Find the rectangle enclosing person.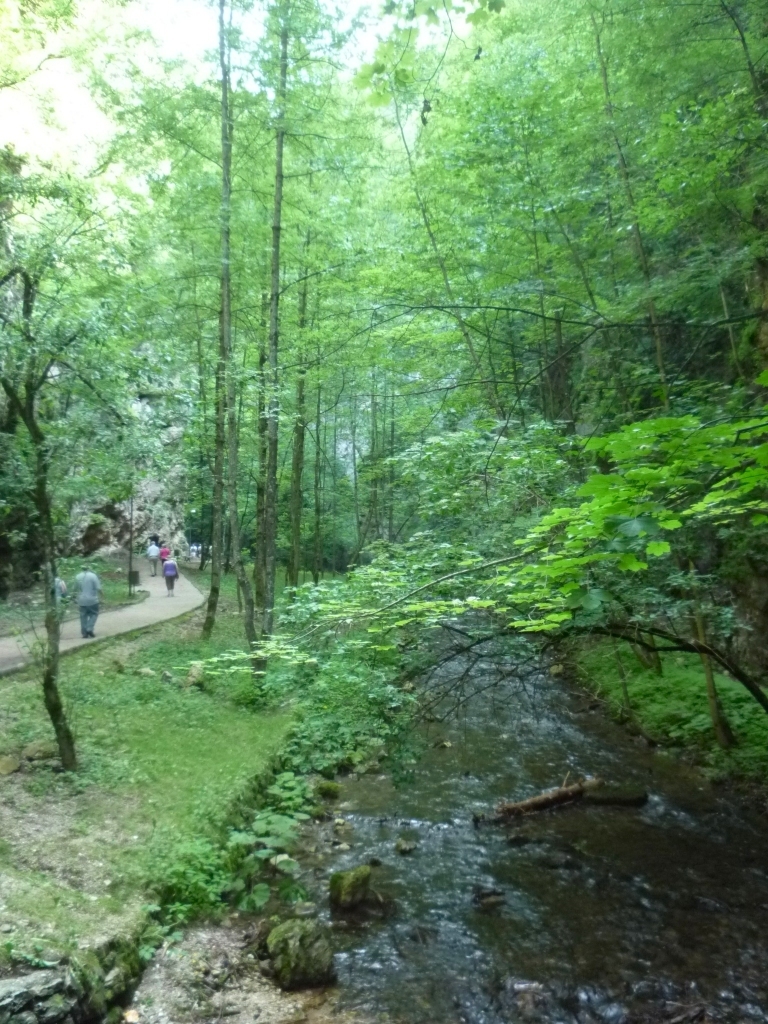
<region>62, 565, 105, 639</region>.
